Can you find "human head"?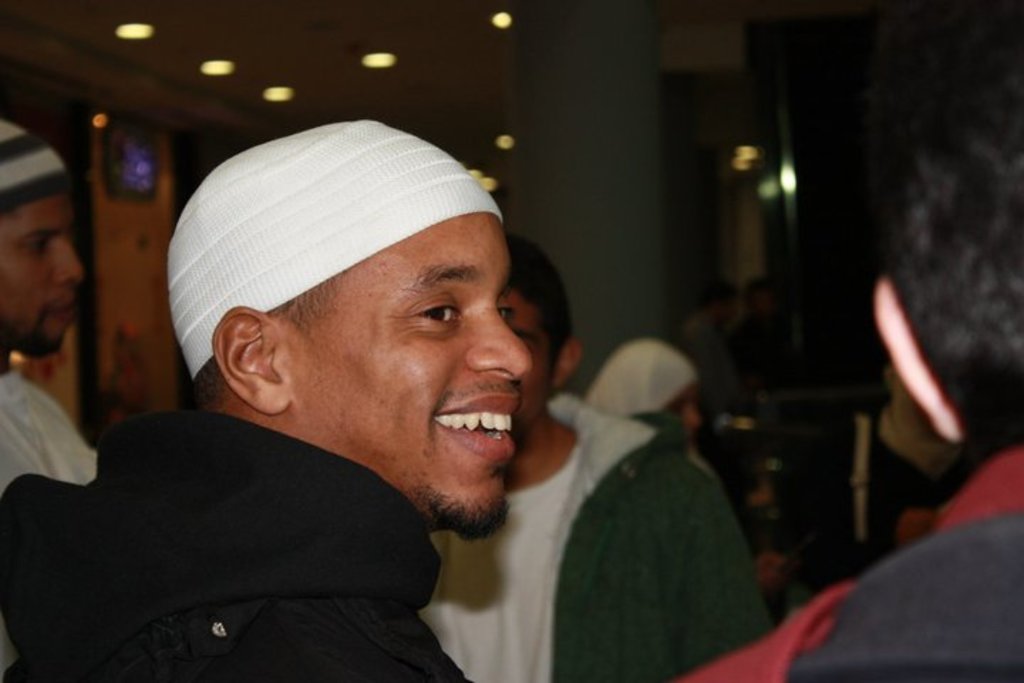
Yes, bounding box: box=[511, 229, 589, 443].
